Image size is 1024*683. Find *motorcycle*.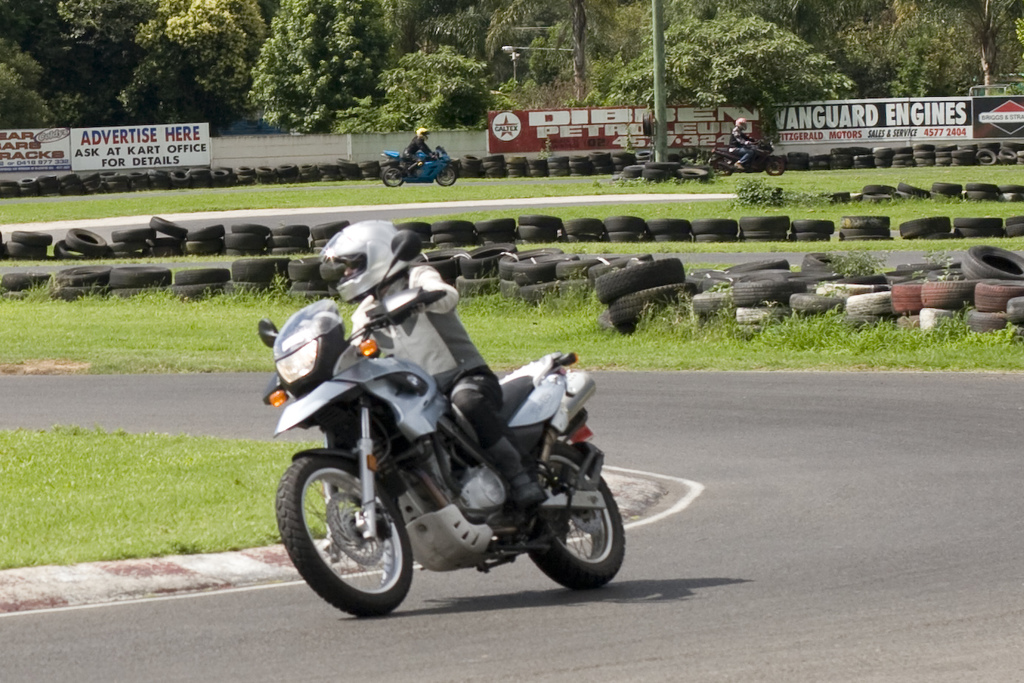
rect(261, 230, 627, 620).
